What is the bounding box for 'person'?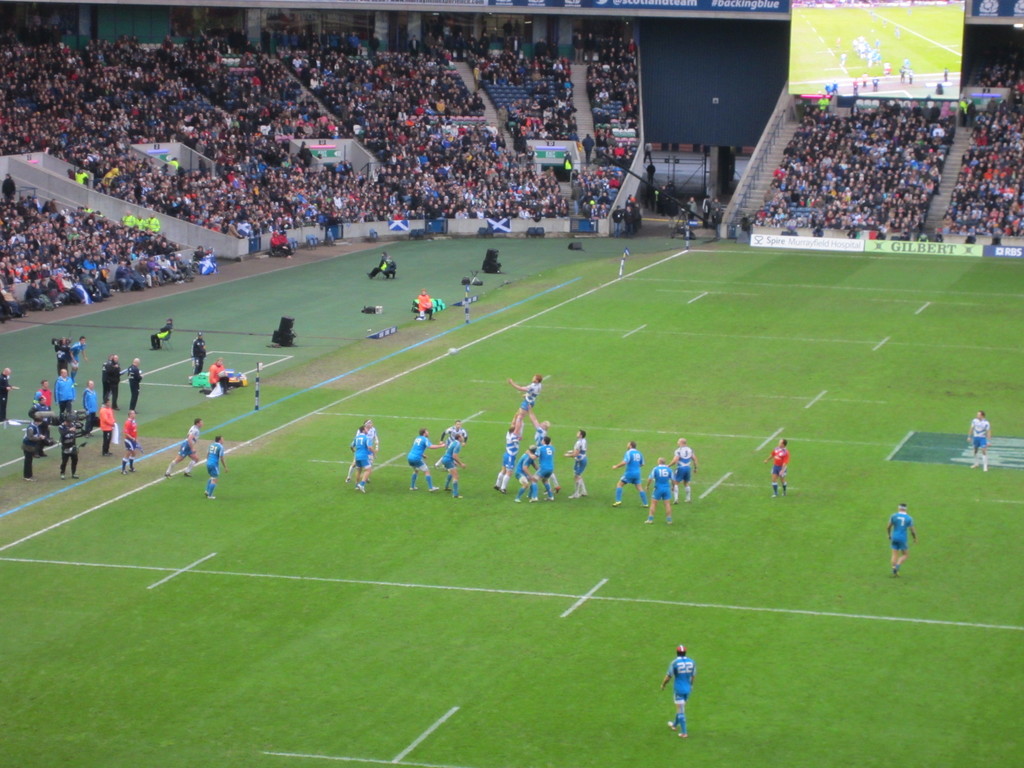
pyautogui.locateOnScreen(668, 439, 700, 502).
